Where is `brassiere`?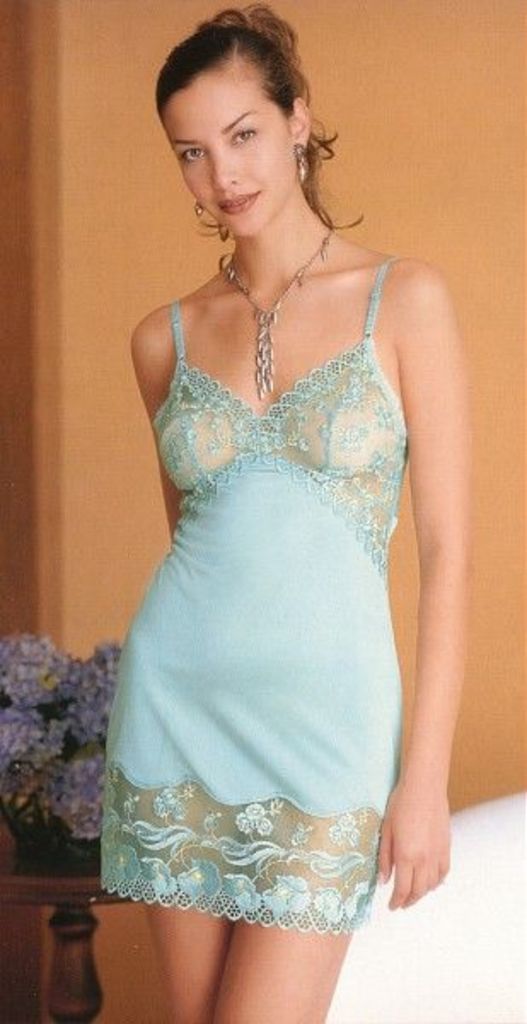
BBox(152, 246, 408, 505).
